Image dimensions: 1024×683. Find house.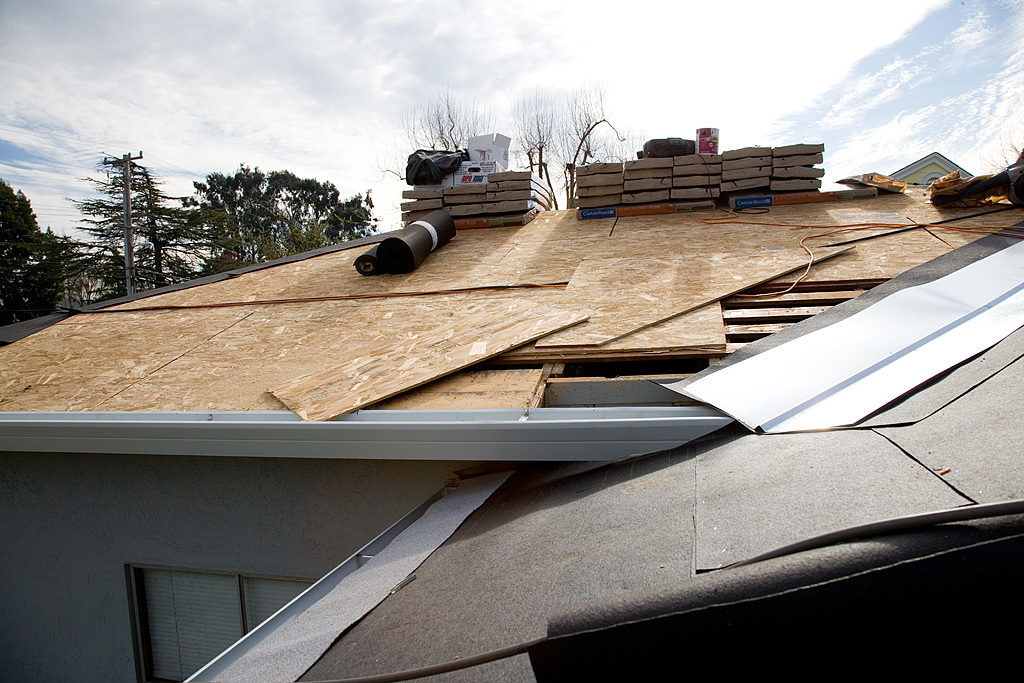
bbox(0, 133, 1023, 682).
